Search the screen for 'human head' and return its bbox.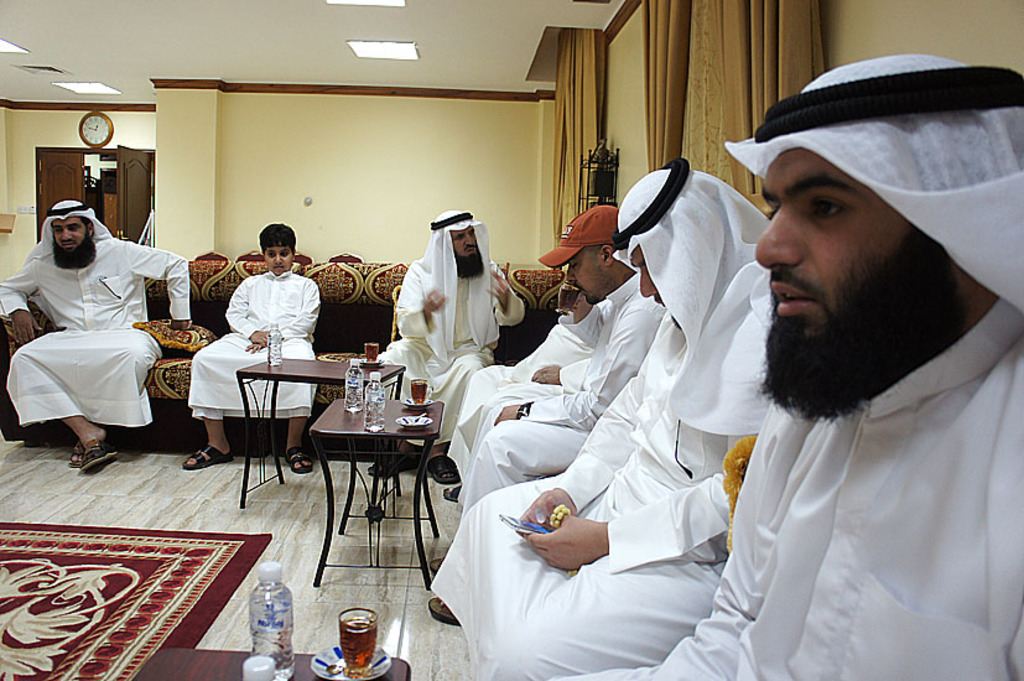
Found: 617 175 728 319.
